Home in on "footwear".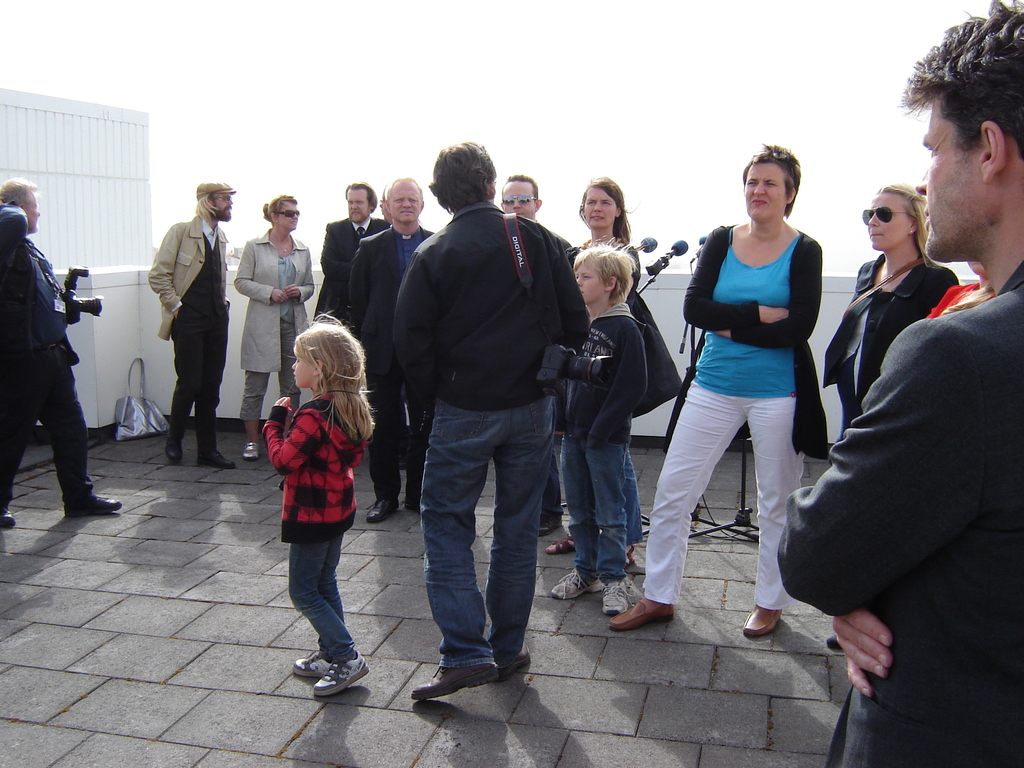
Homed in at (x1=294, y1=639, x2=319, y2=680).
